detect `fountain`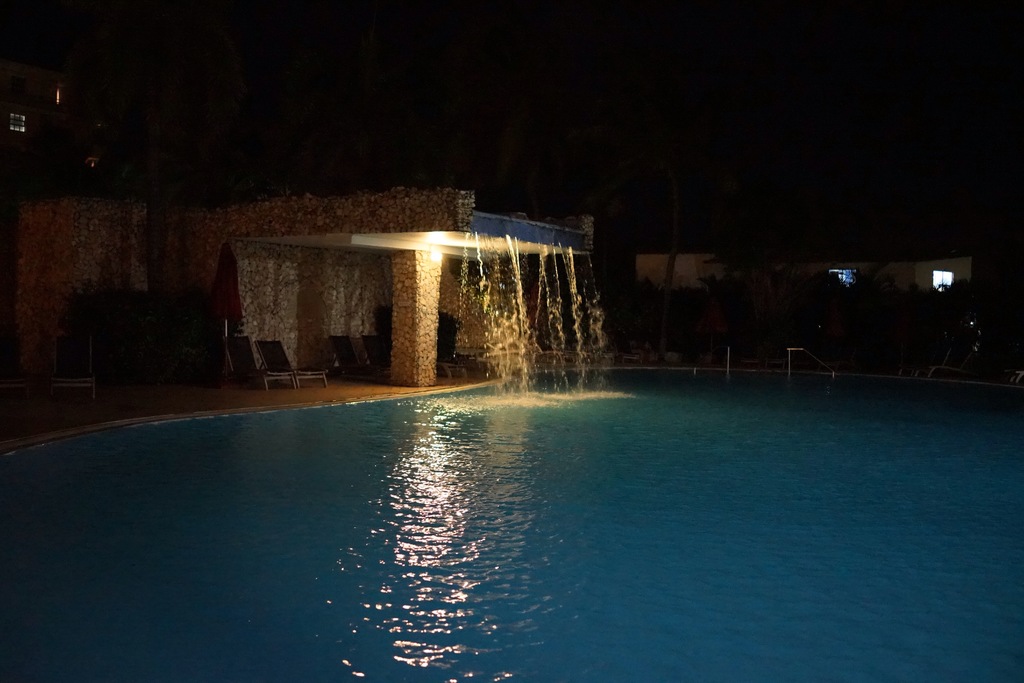
458/213/619/411
